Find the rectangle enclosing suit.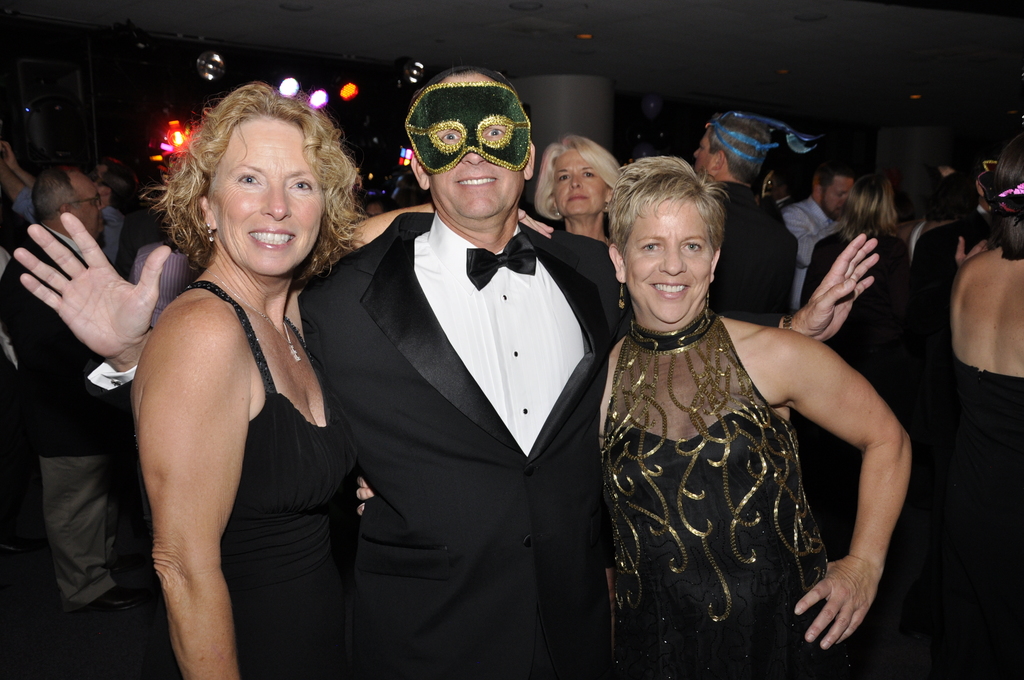
crop(300, 212, 631, 679).
